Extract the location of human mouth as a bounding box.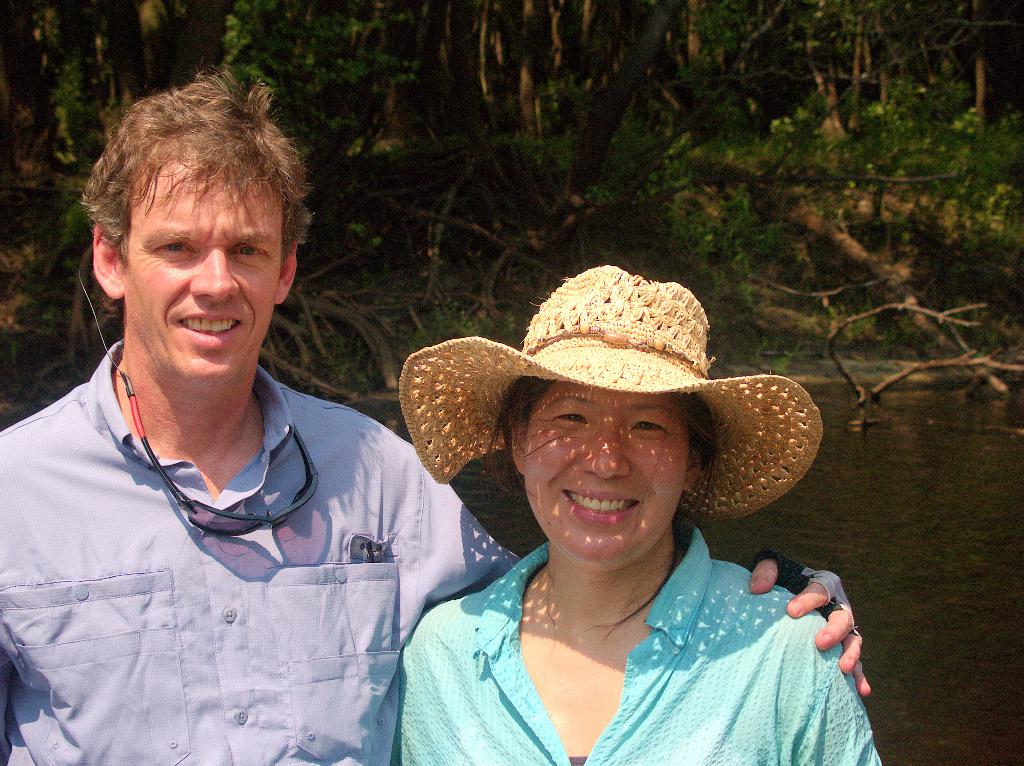
(x1=174, y1=310, x2=244, y2=346).
